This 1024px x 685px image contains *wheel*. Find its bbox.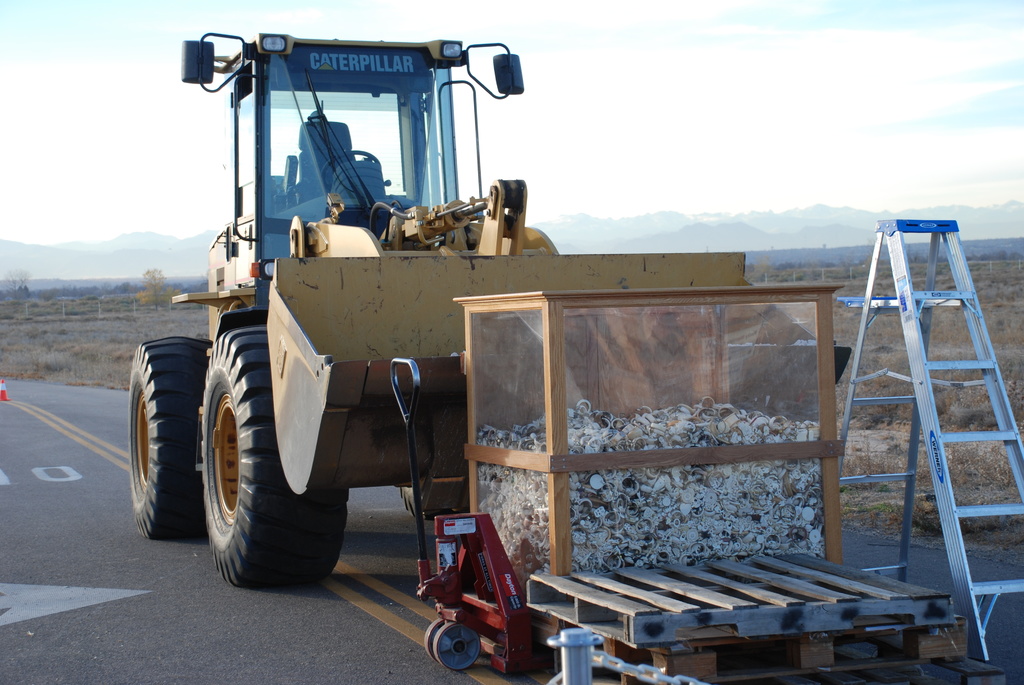
[x1=436, y1=622, x2=481, y2=673].
